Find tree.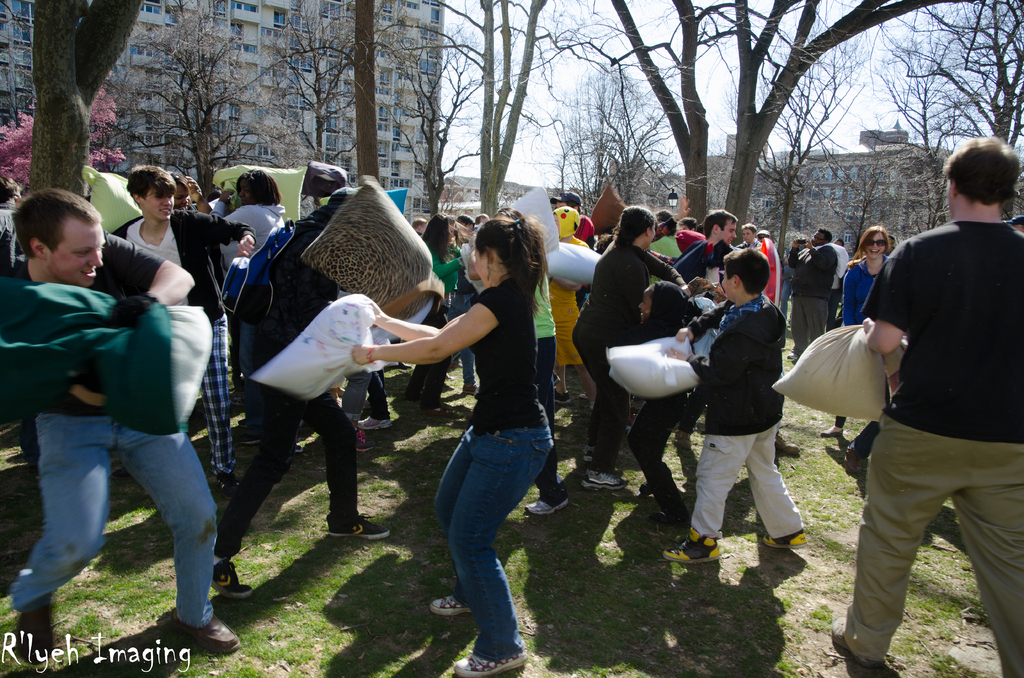
(607,0,1020,206).
